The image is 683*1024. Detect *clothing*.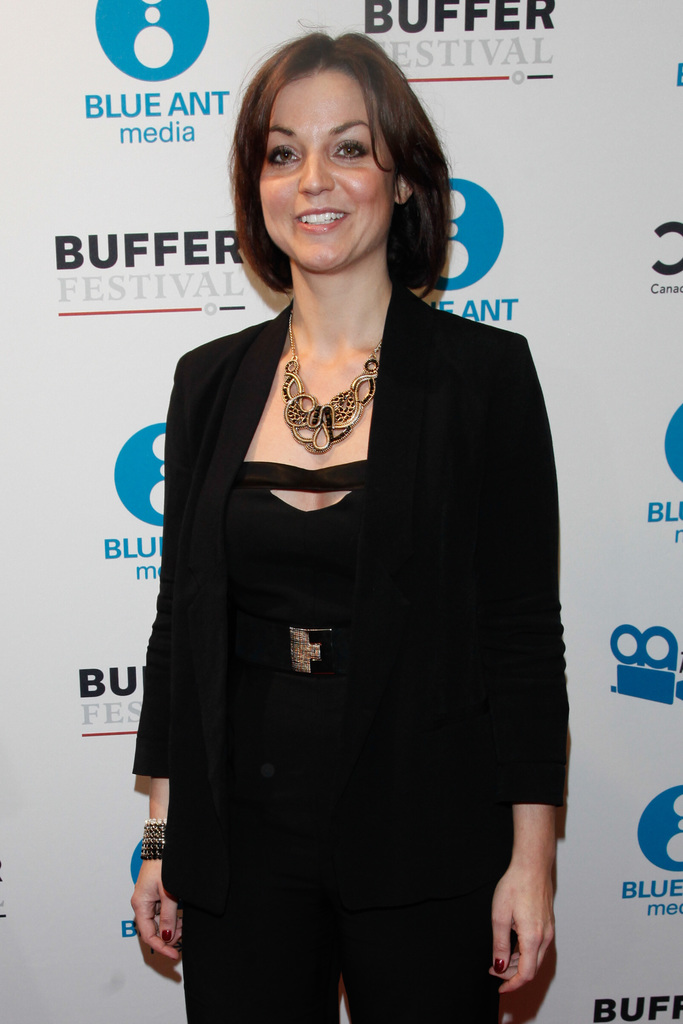
Detection: Rect(115, 324, 474, 993).
